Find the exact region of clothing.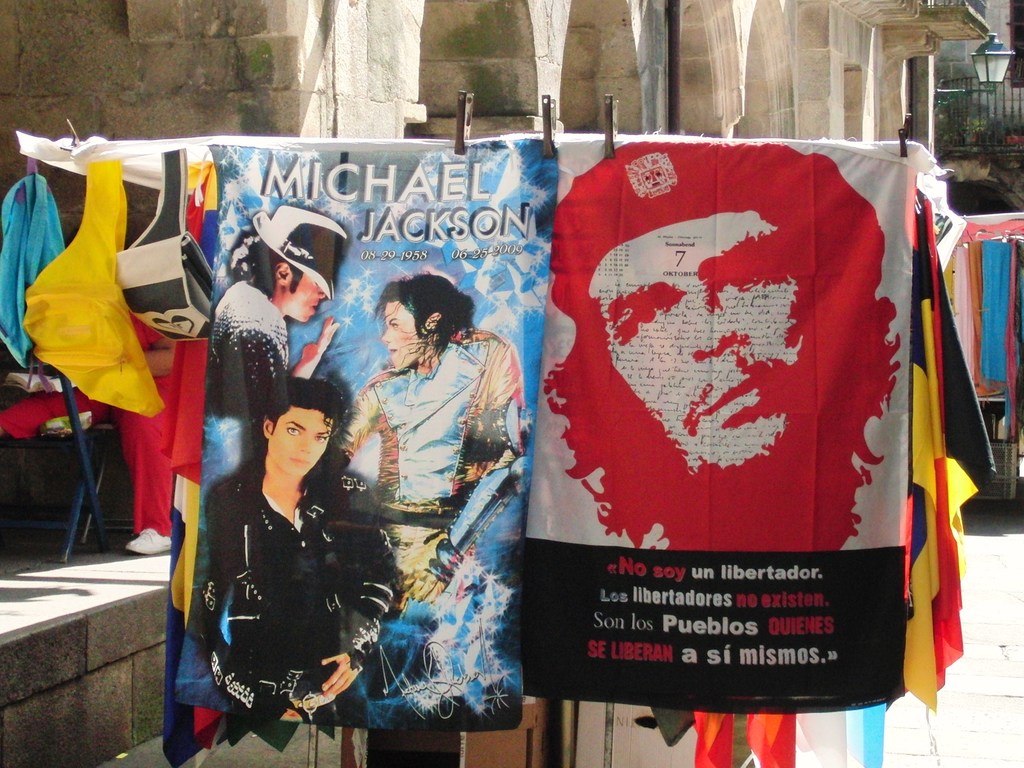
Exact region: bbox(202, 444, 392, 717).
